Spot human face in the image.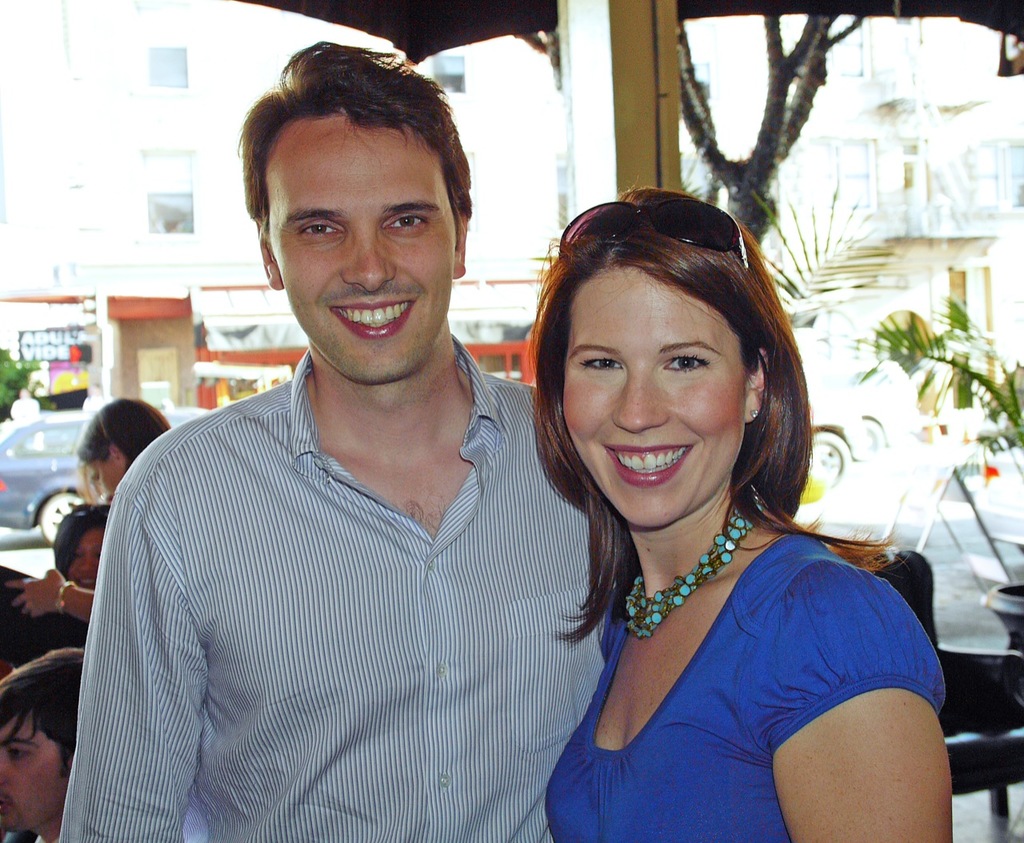
human face found at {"left": 66, "top": 525, "right": 100, "bottom": 592}.
